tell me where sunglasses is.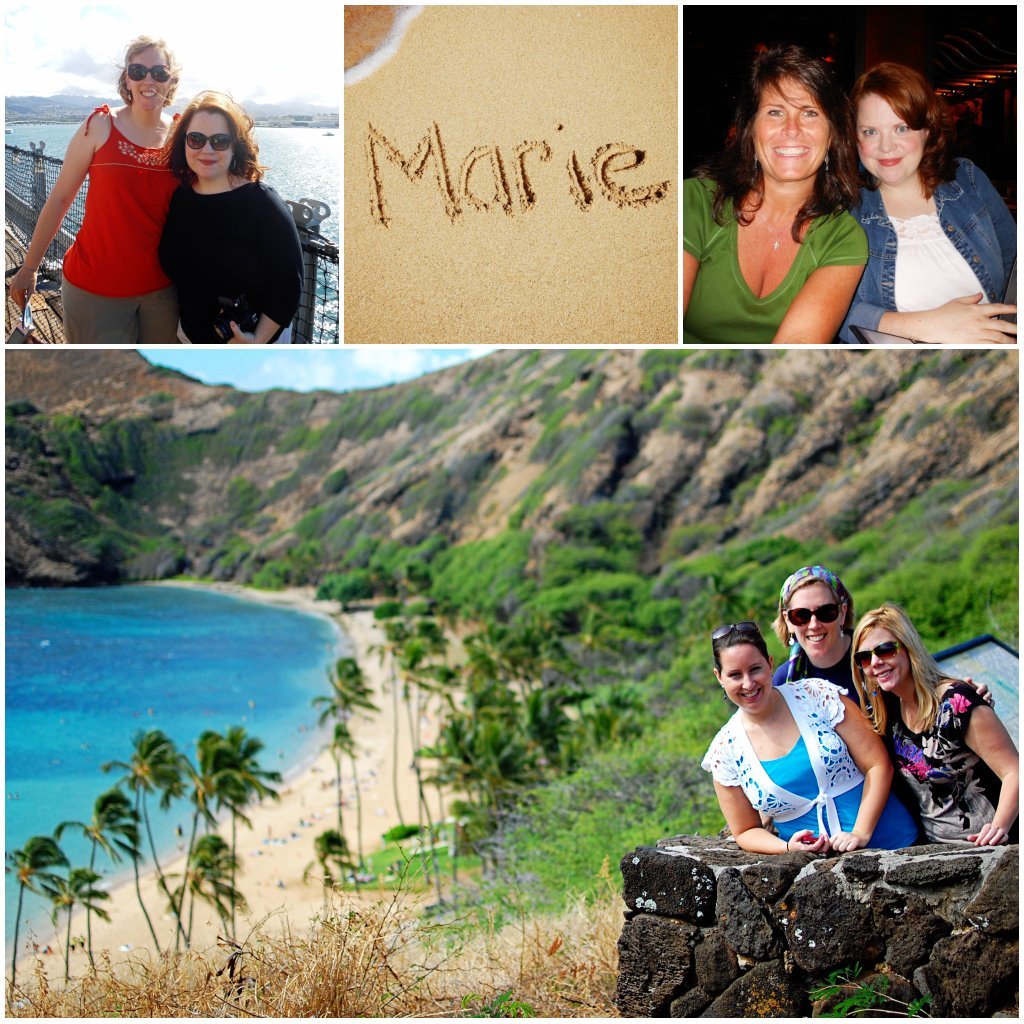
sunglasses is at left=124, top=63, right=171, bottom=83.
